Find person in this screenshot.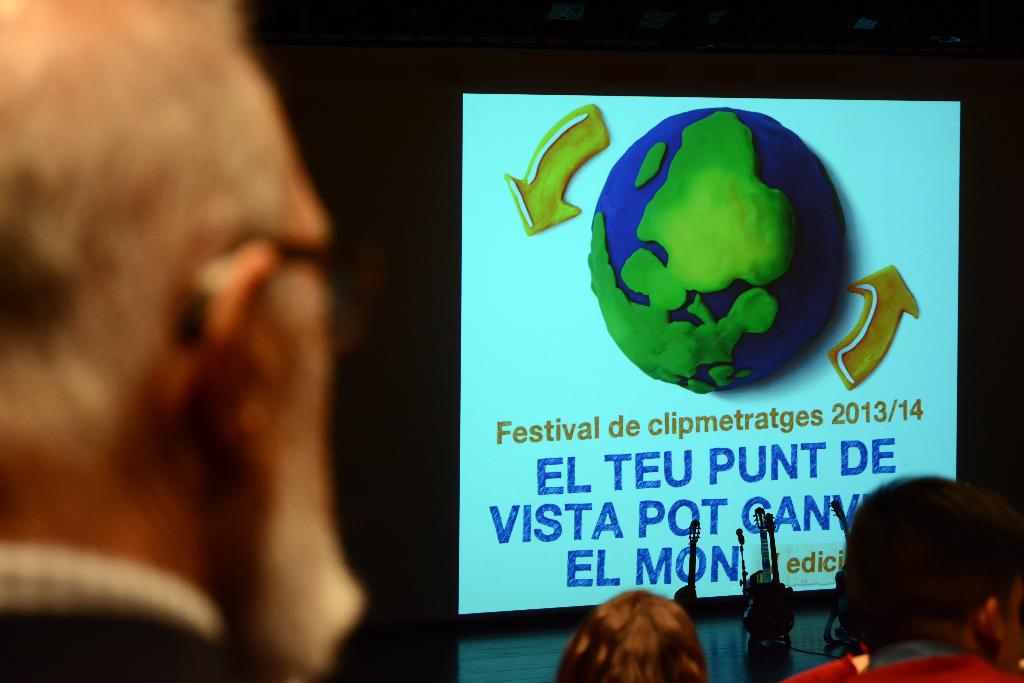
The bounding box for person is <box>820,465,1023,682</box>.
